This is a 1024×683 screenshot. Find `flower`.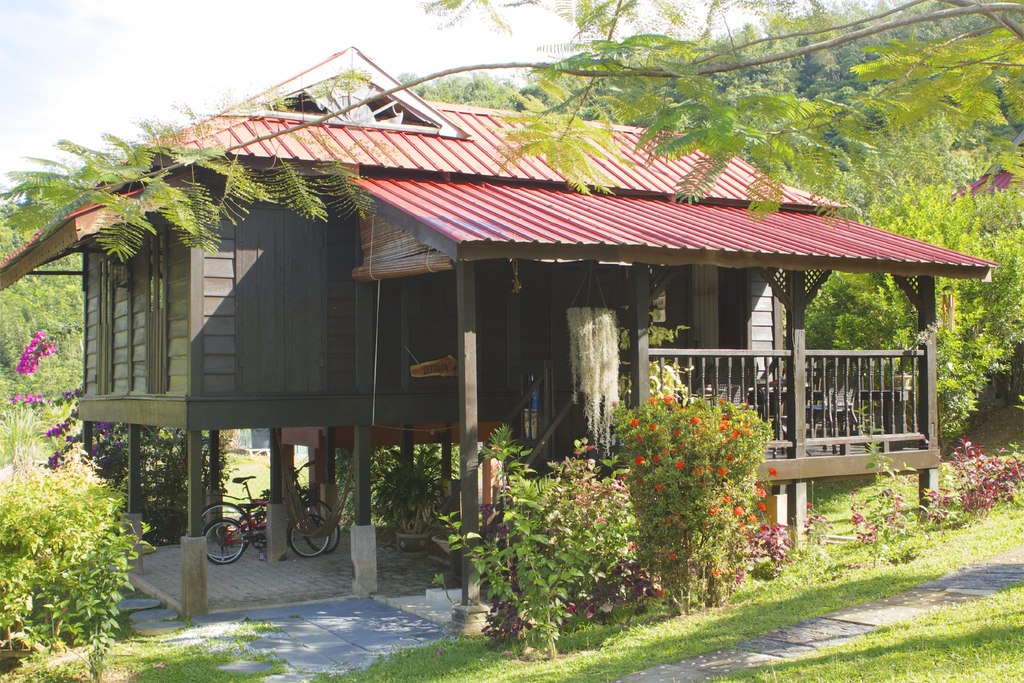
Bounding box: select_region(669, 553, 678, 562).
